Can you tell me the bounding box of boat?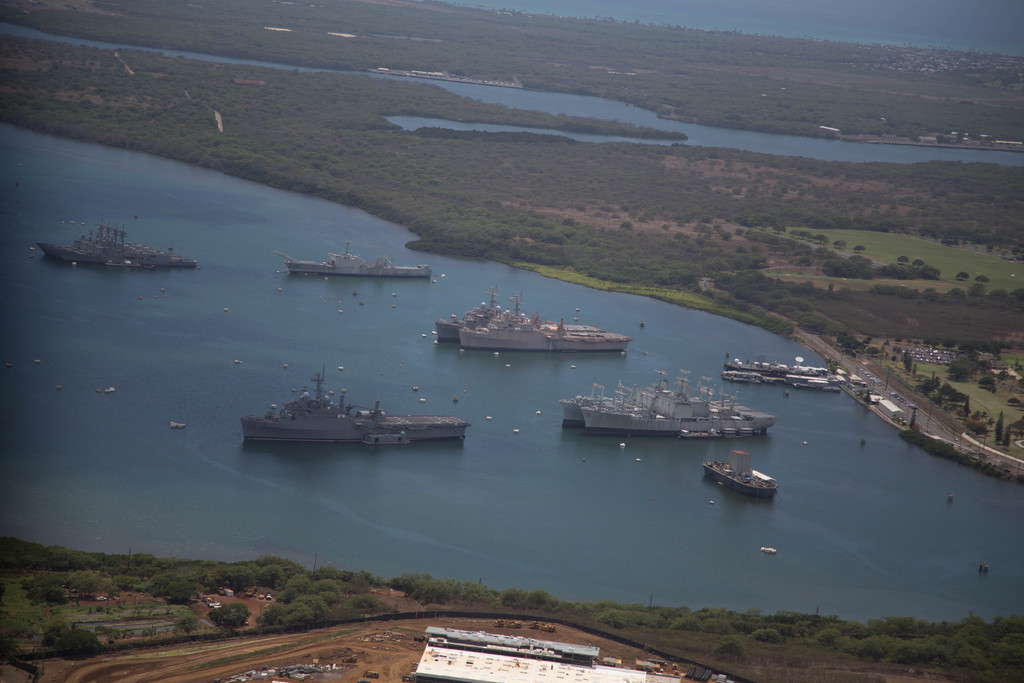
box=[335, 308, 342, 312].
